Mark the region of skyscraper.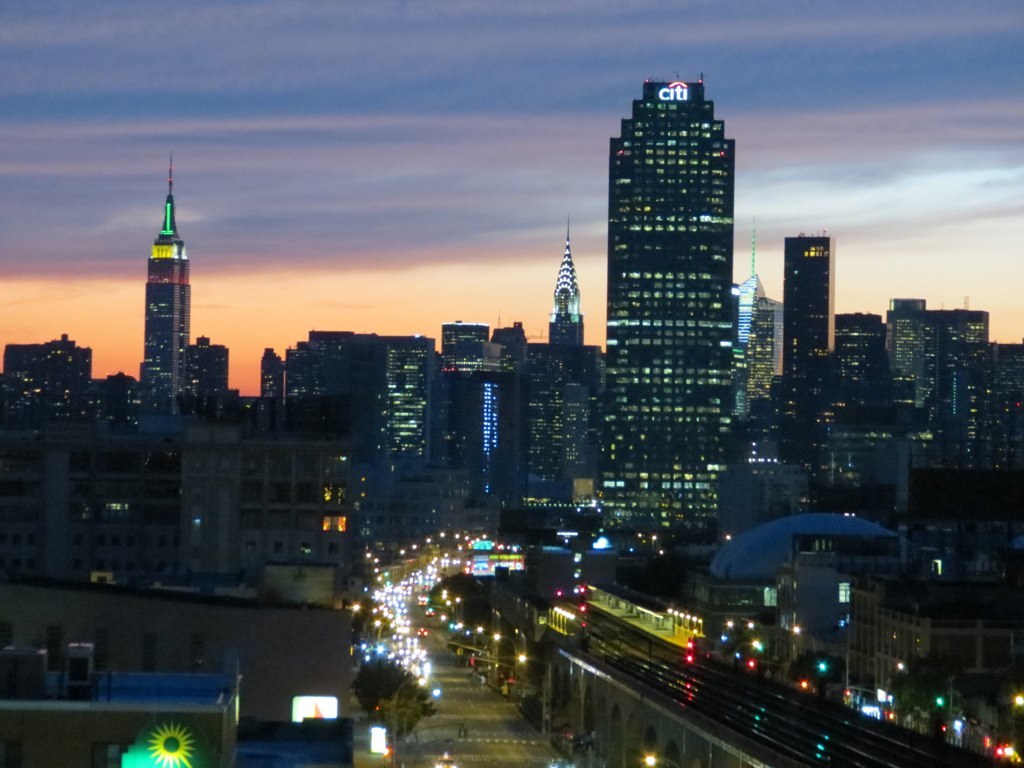
Region: (132,154,185,399).
